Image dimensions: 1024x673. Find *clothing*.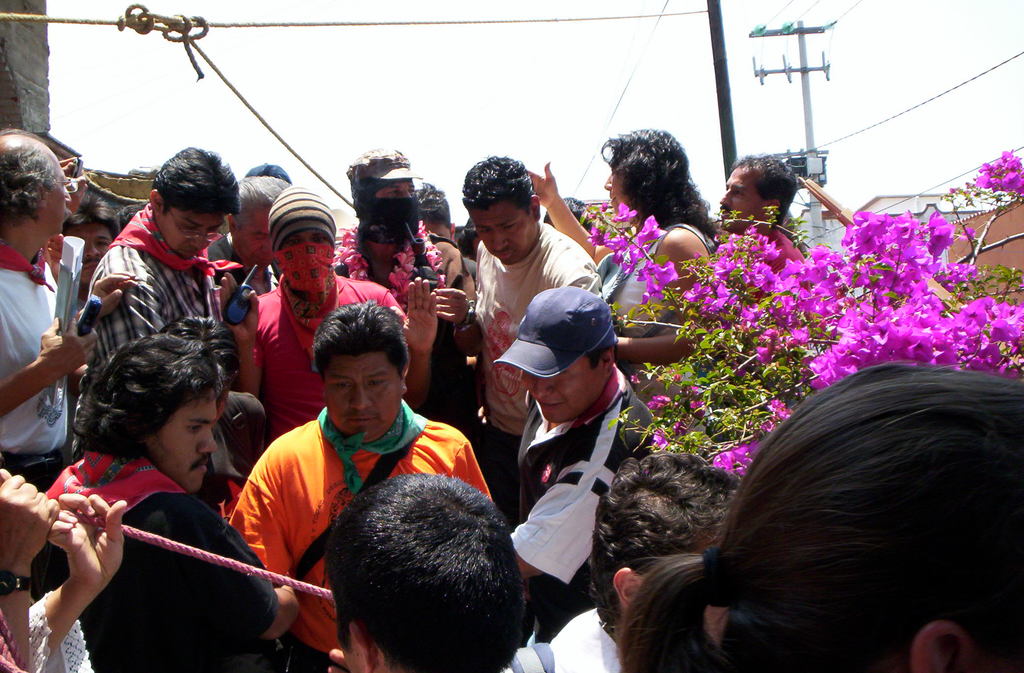
locate(0, 233, 86, 598).
